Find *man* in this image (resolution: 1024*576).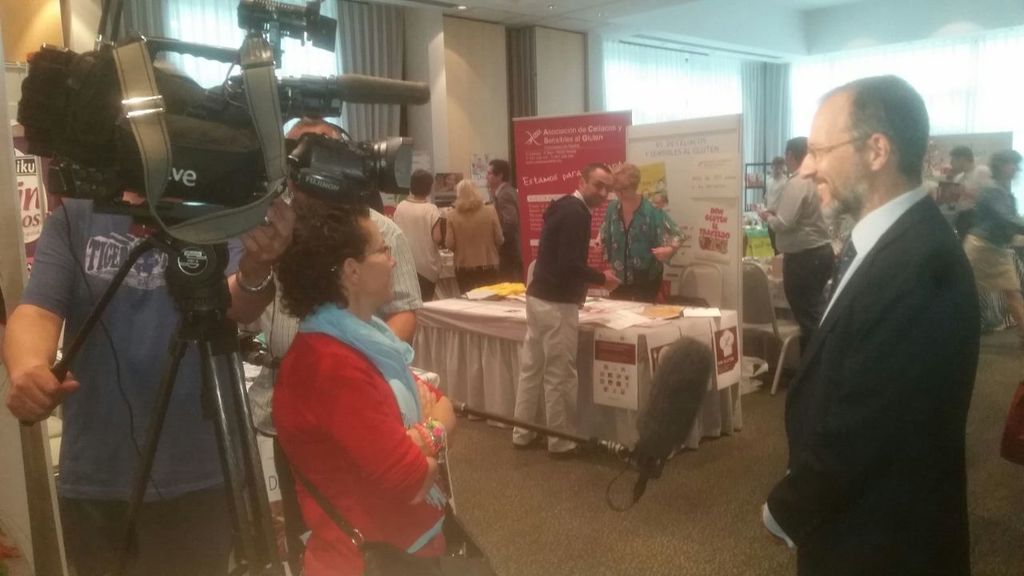
510,164,610,460.
